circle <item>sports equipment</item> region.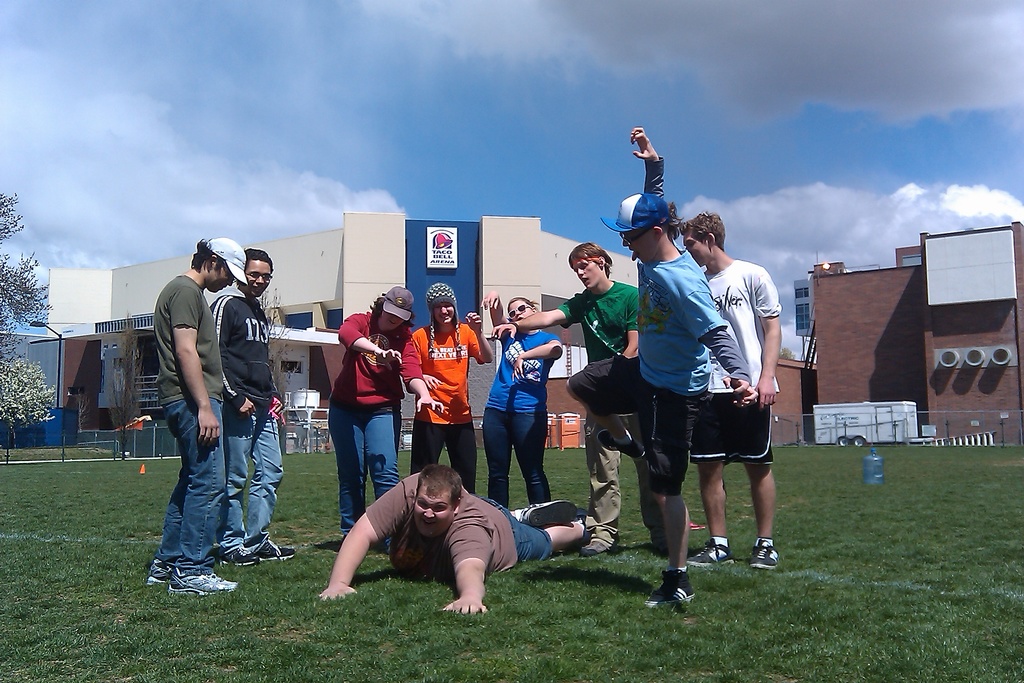
Region: 684,531,740,569.
